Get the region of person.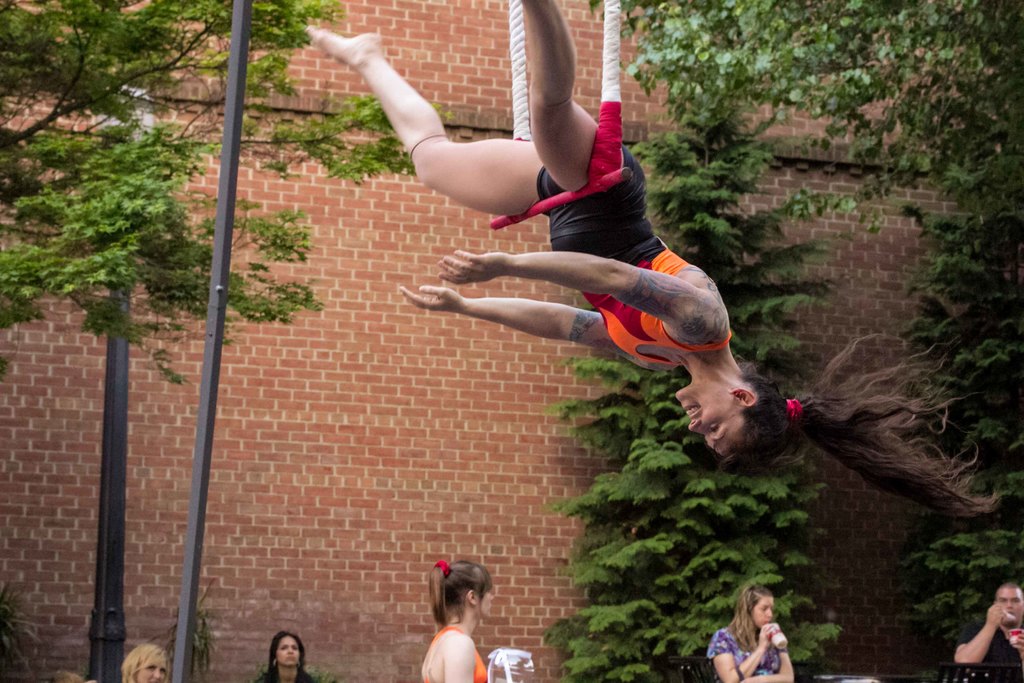
rect(951, 579, 1023, 672).
